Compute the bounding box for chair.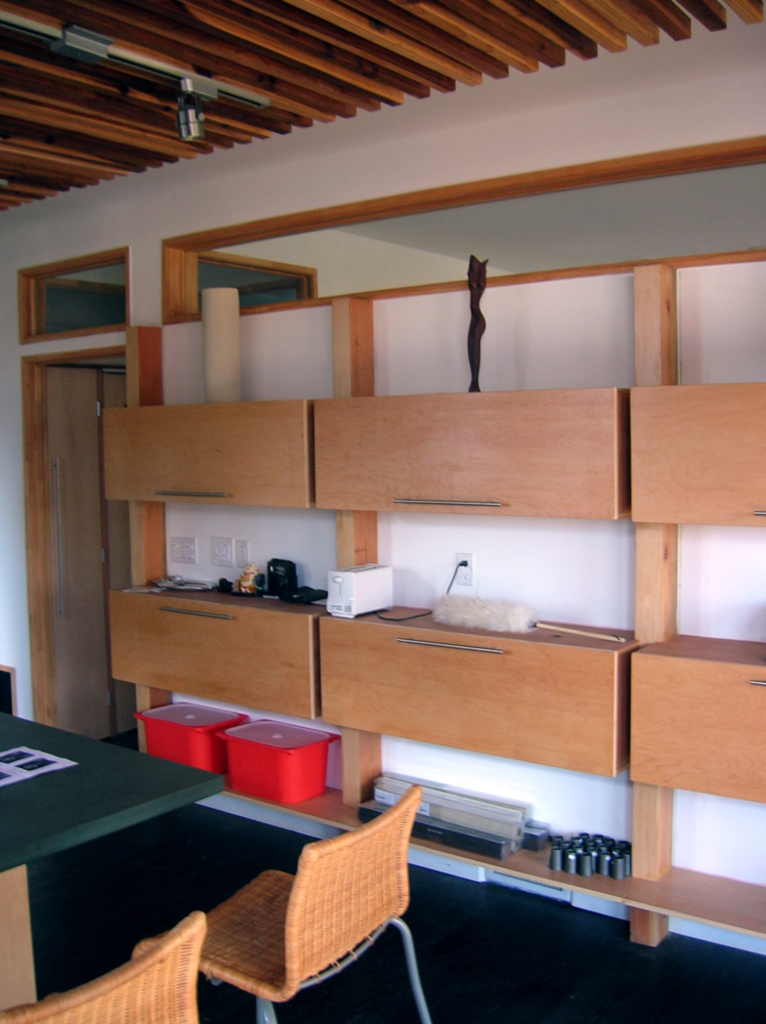
(x1=0, y1=909, x2=210, y2=1023).
